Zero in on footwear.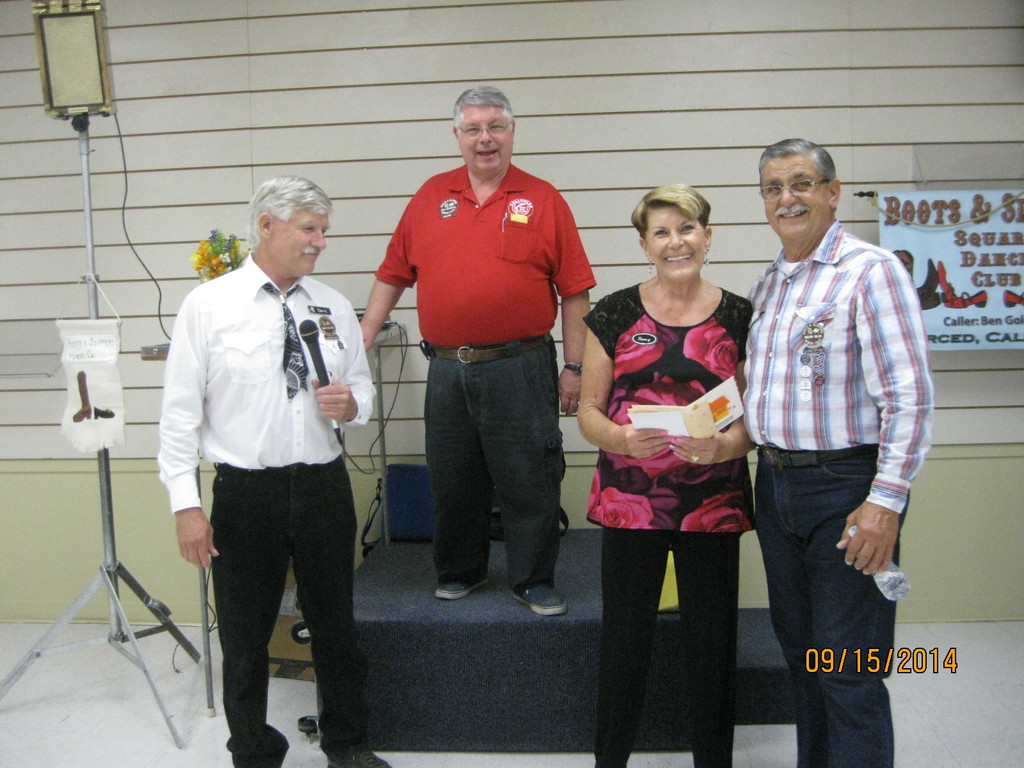
Zeroed in: [438, 569, 492, 595].
